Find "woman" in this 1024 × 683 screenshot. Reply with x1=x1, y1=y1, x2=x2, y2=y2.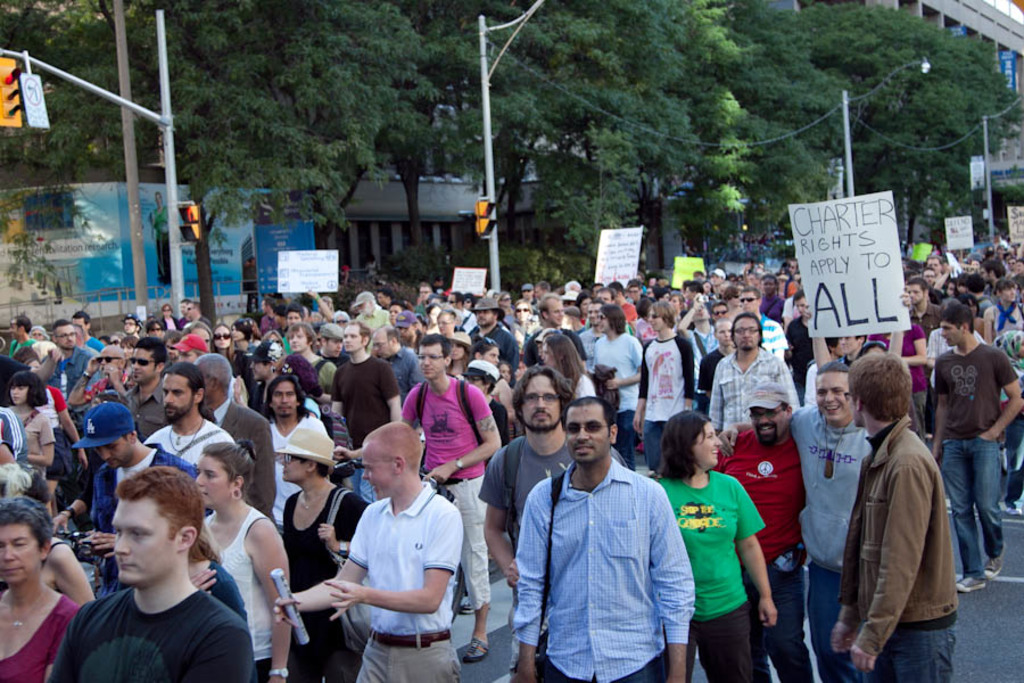
x1=542, y1=335, x2=595, y2=397.
